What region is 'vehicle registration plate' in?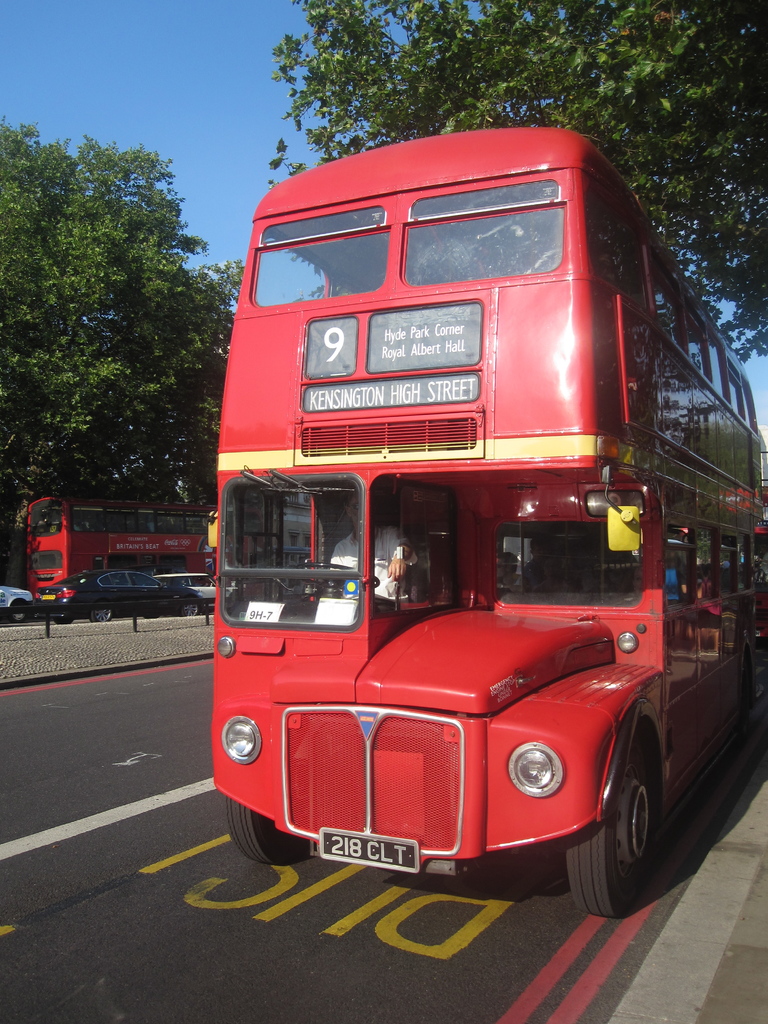
bbox=[319, 828, 421, 877].
